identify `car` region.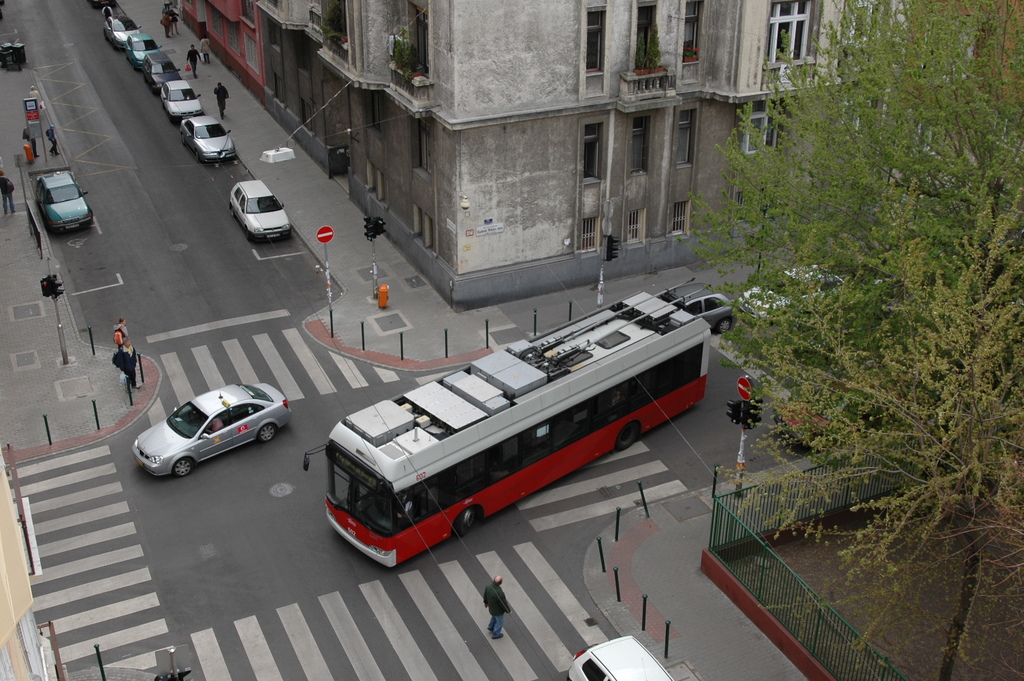
Region: (669, 282, 740, 332).
